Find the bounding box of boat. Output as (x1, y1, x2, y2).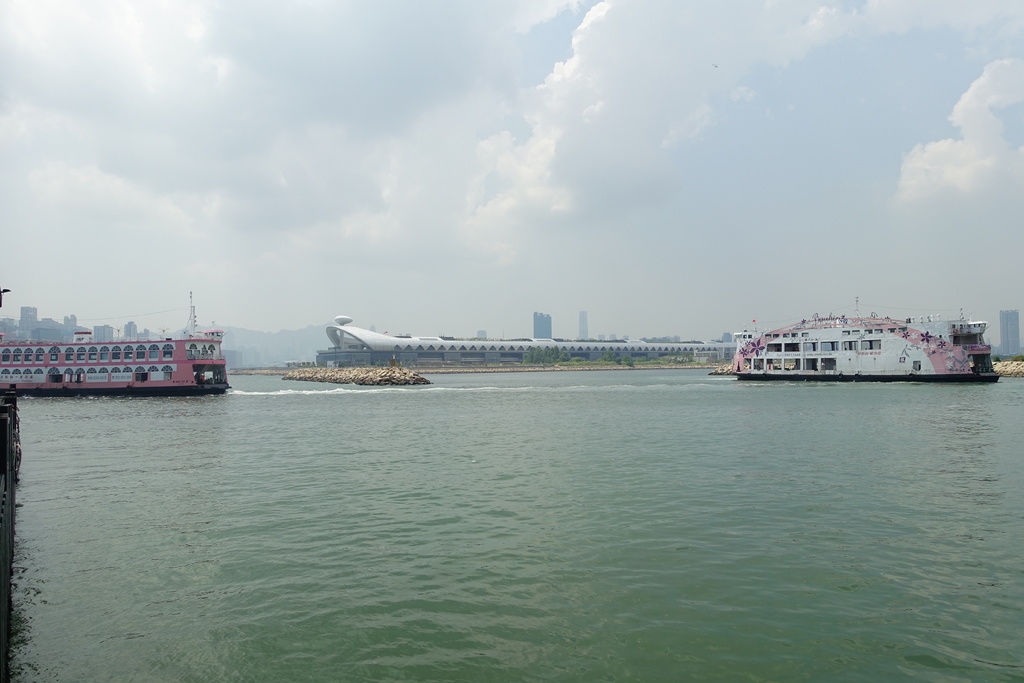
(708, 290, 991, 384).
